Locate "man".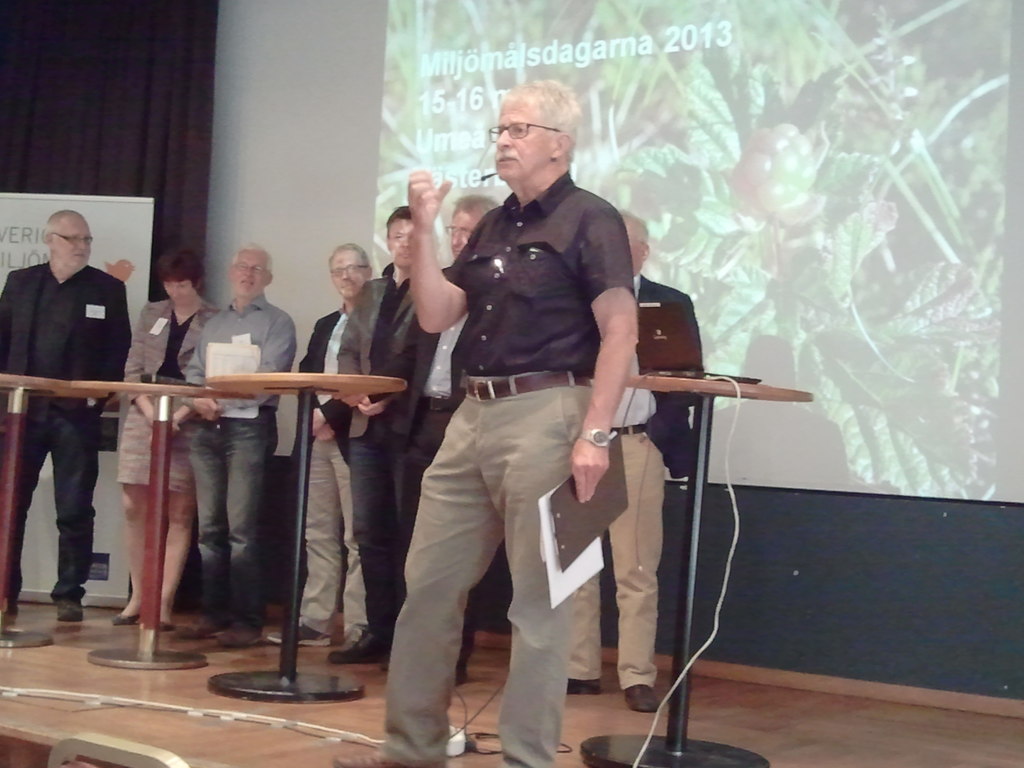
Bounding box: select_region(264, 238, 383, 646).
